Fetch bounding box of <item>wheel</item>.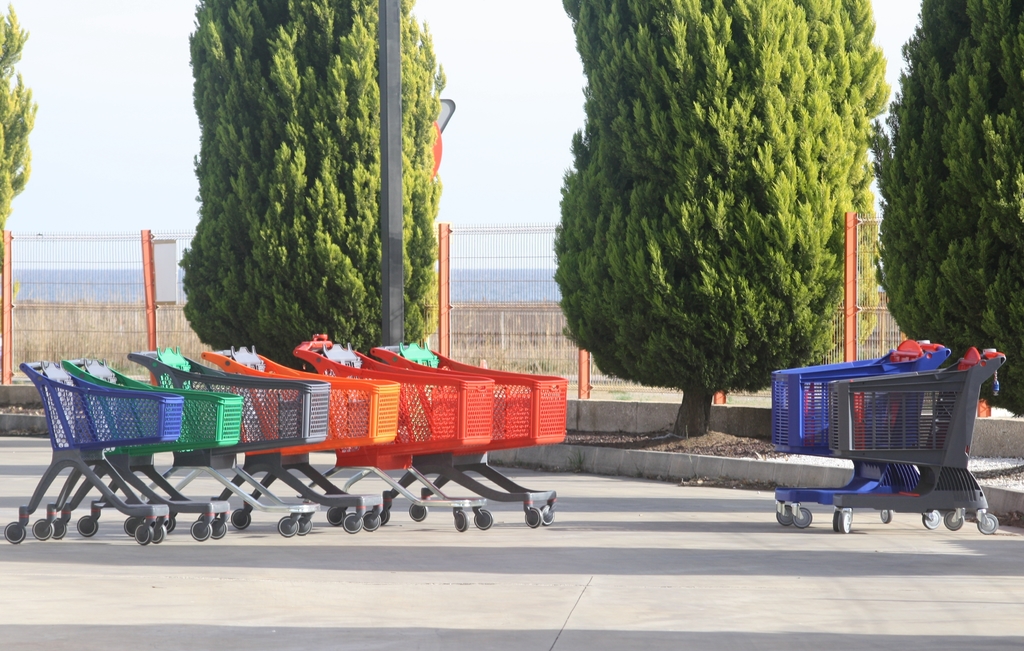
Bbox: 362 512 381 532.
